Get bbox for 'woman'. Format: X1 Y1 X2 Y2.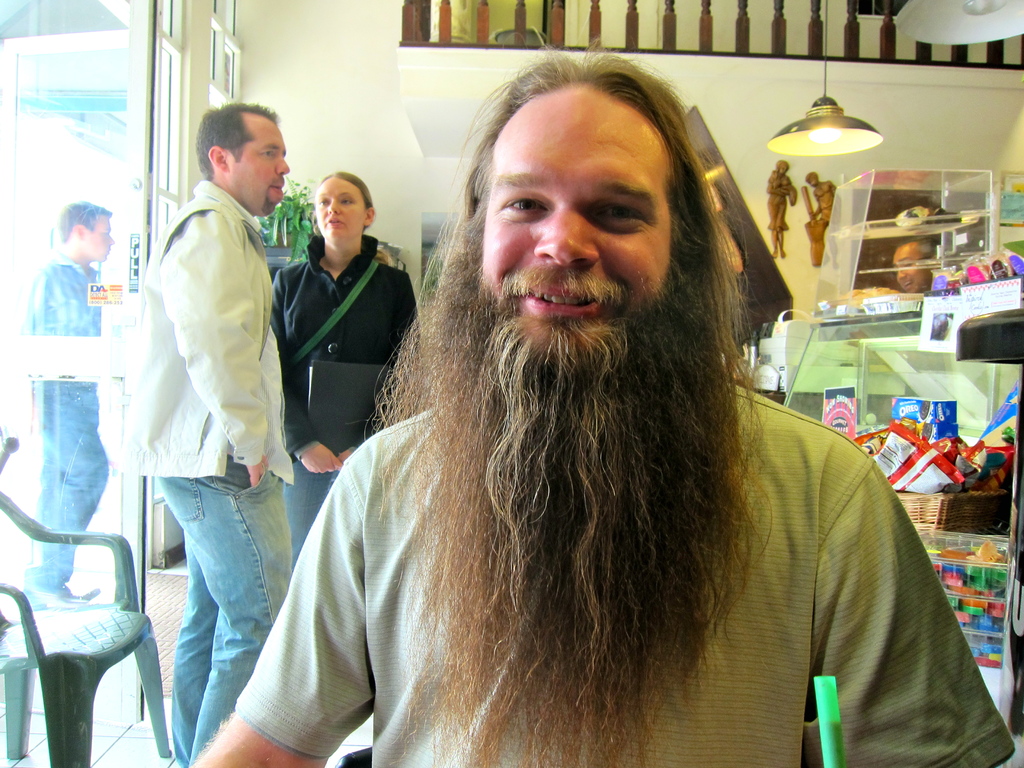
246 141 408 530.
